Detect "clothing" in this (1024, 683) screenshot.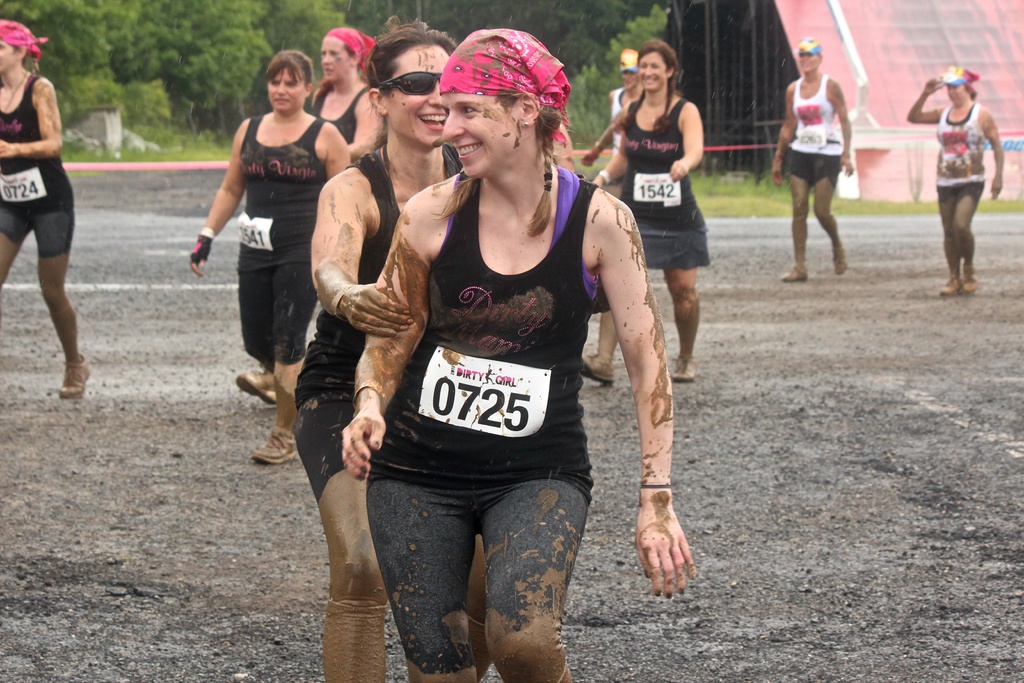
Detection: 621/222/709/269.
